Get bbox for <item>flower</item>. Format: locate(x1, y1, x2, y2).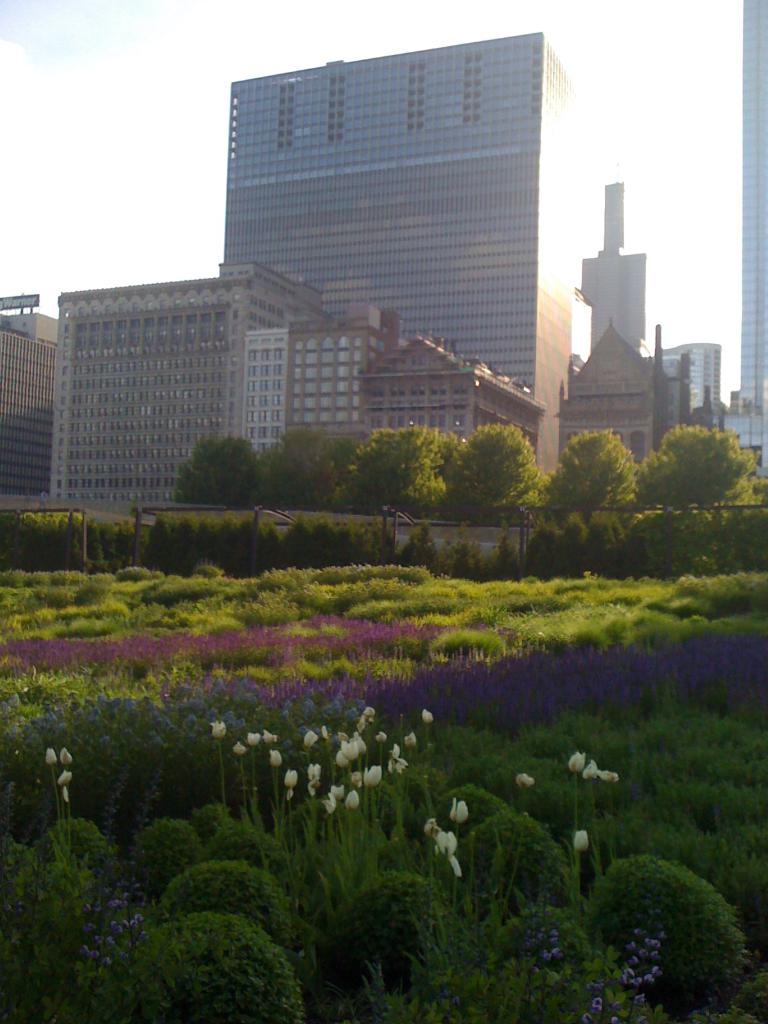
locate(451, 801, 483, 824).
